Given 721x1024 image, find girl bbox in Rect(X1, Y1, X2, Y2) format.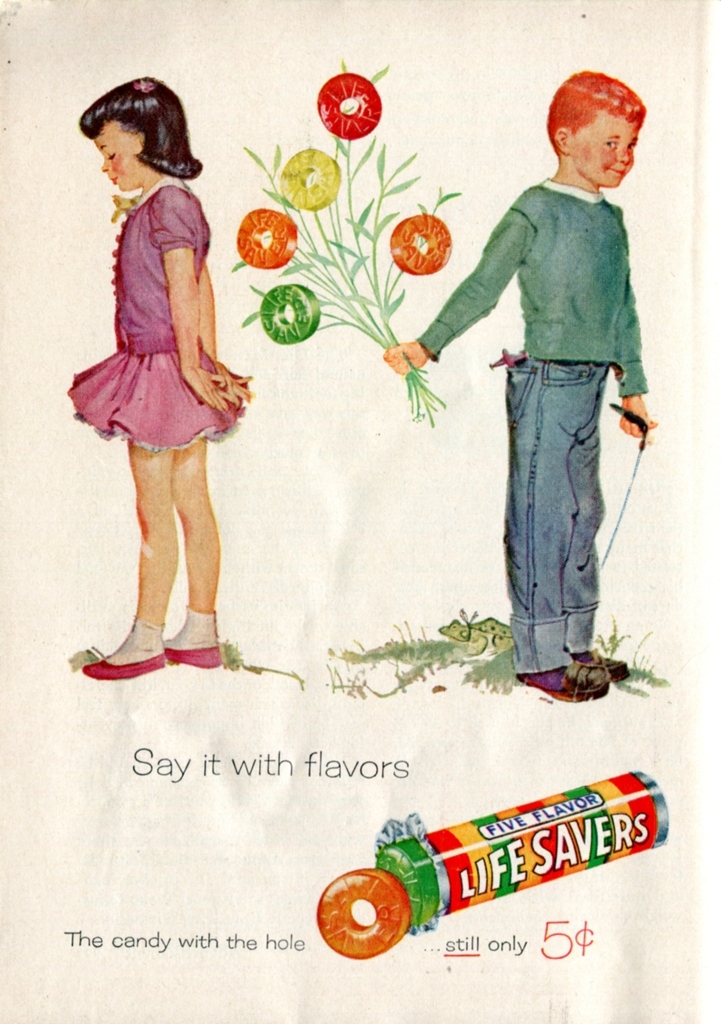
Rect(61, 71, 248, 682).
